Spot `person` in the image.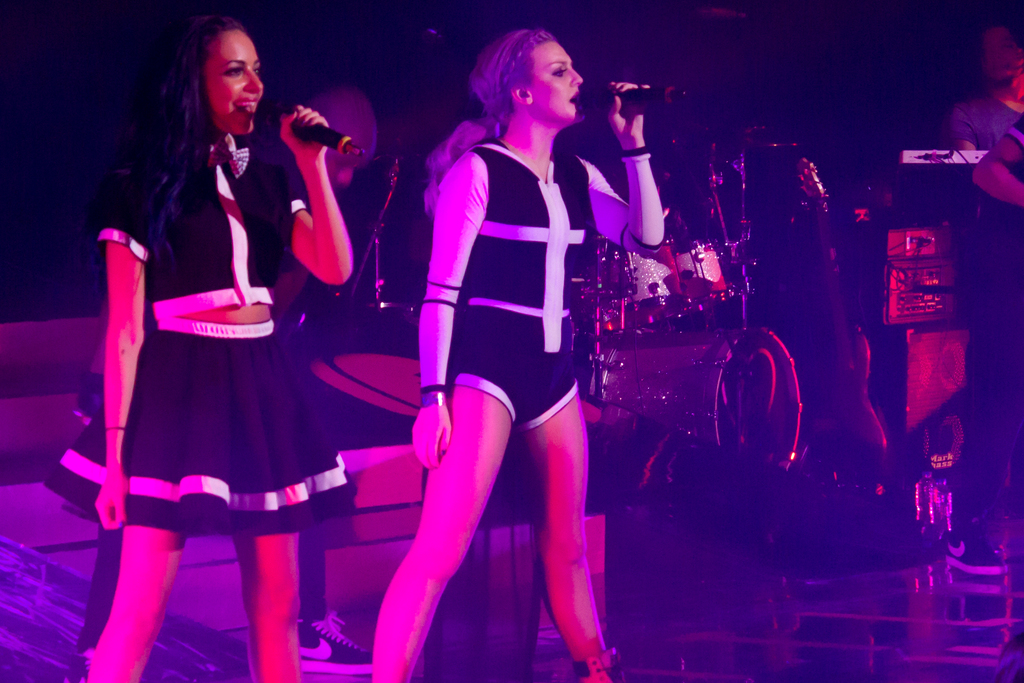
`person` found at box=[932, 25, 1023, 582].
